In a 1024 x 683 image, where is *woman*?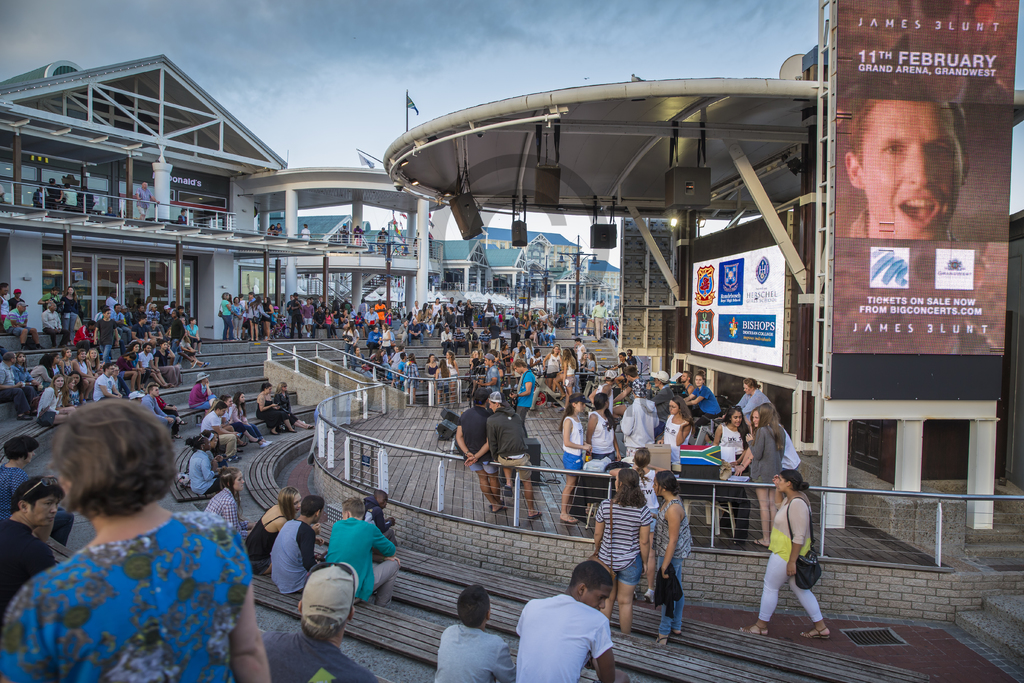
<box>648,472,691,655</box>.
